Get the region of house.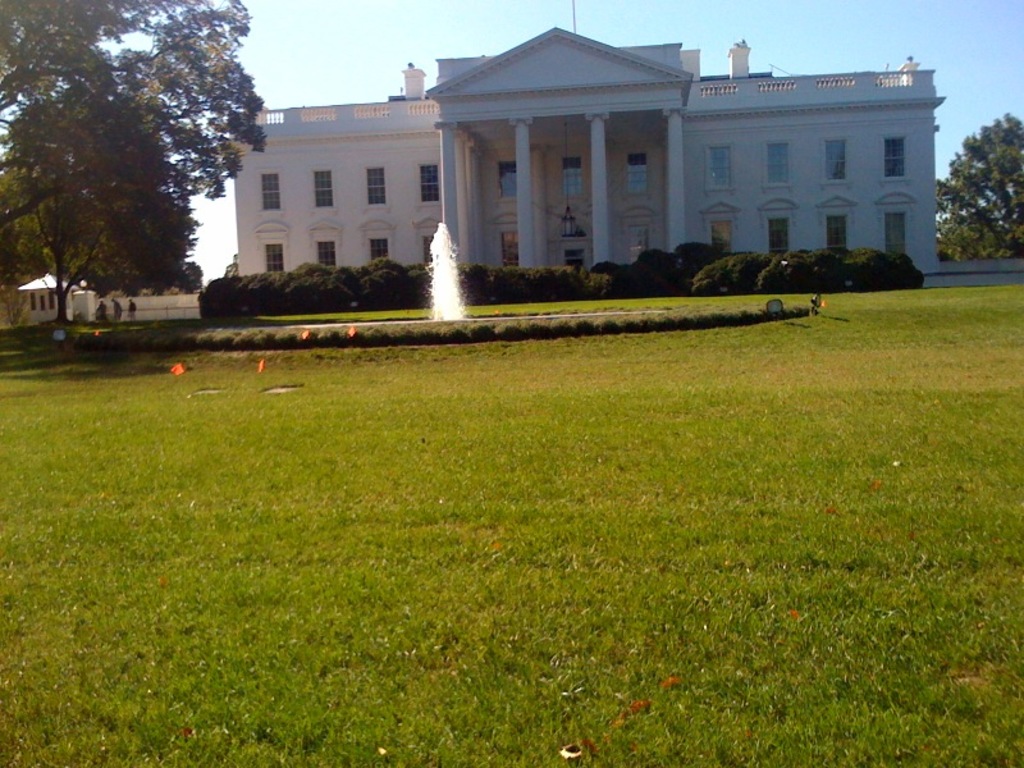
229, 24, 948, 269.
